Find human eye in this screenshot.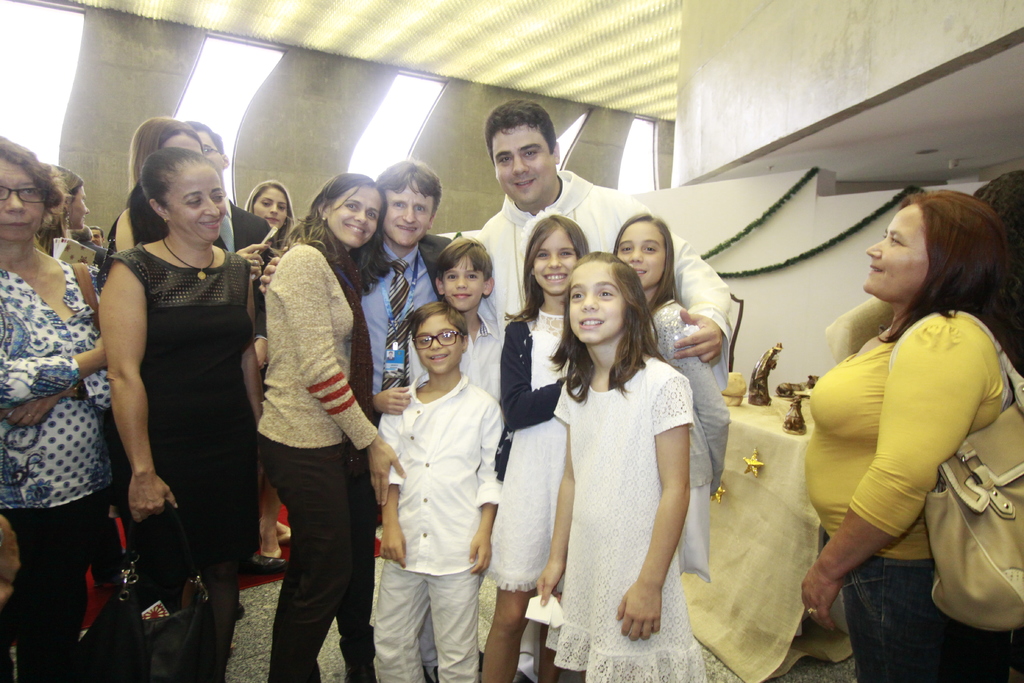
The bounding box for human eye is bbox=[420, 333, 429, 344].
